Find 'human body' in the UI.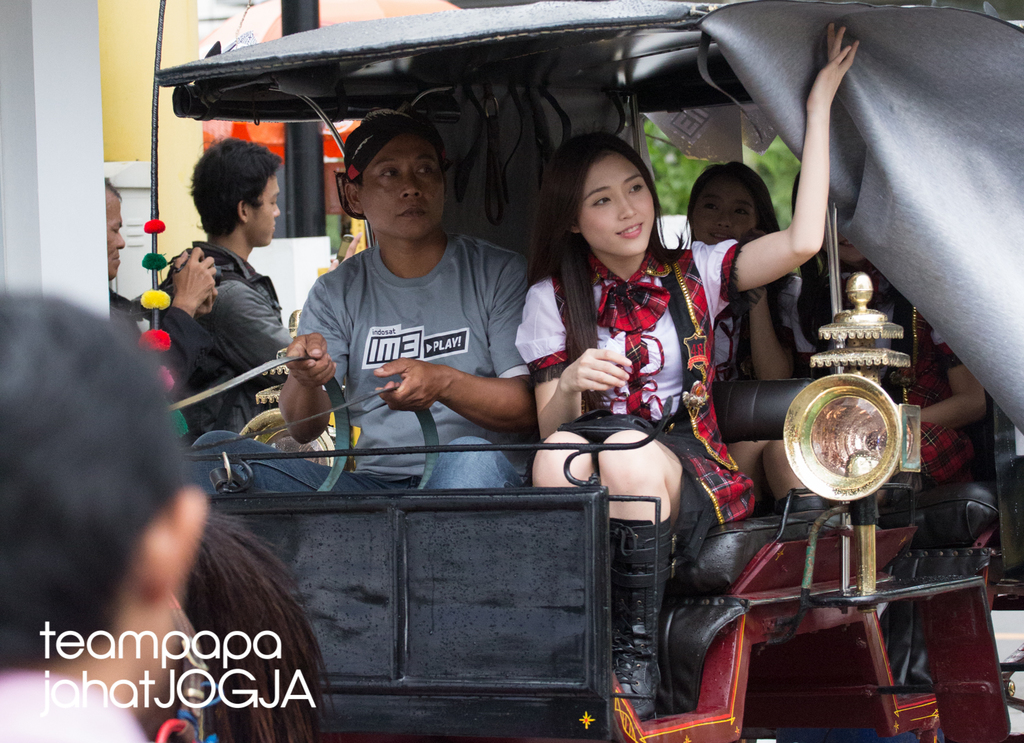
UI element at detection(516, 20, 867, 718).
